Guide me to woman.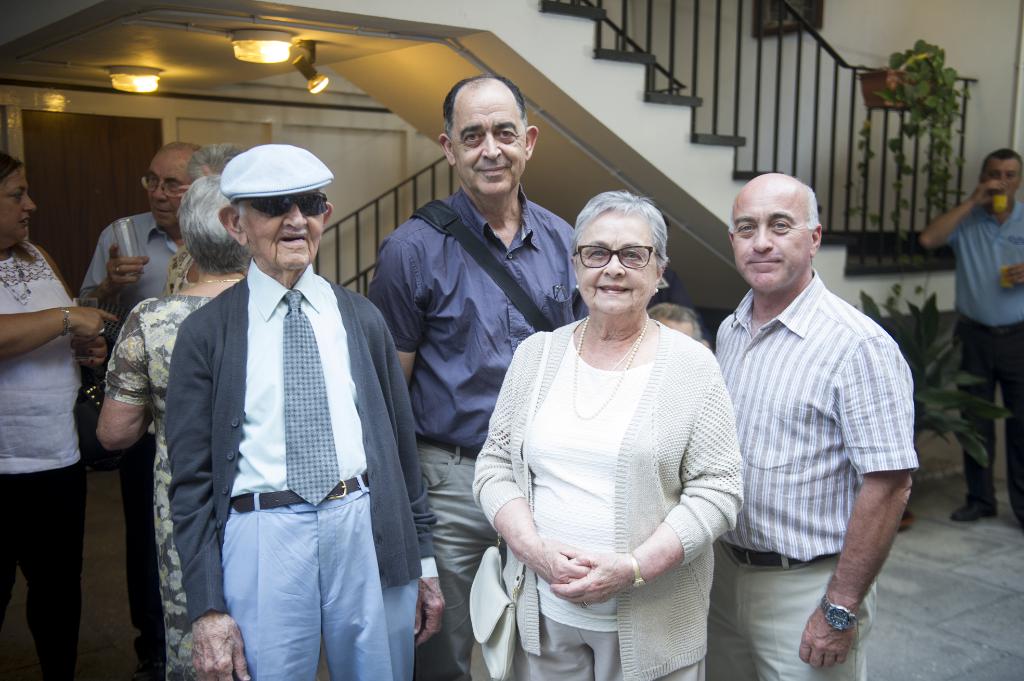
Guidance: (159, 138, 250, 293).
